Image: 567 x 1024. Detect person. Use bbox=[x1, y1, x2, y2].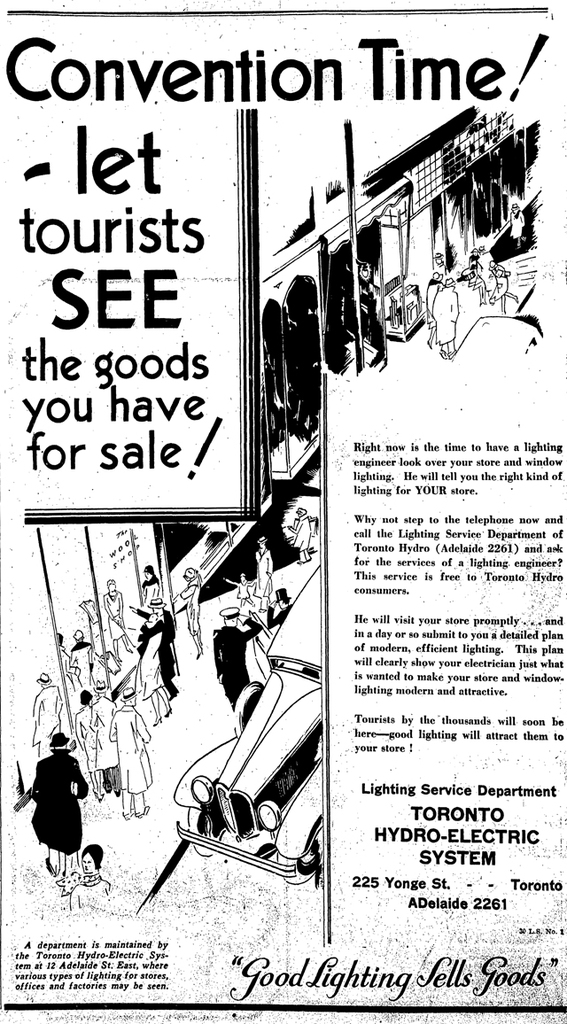
bbox=[22, 726, 82, 885].
